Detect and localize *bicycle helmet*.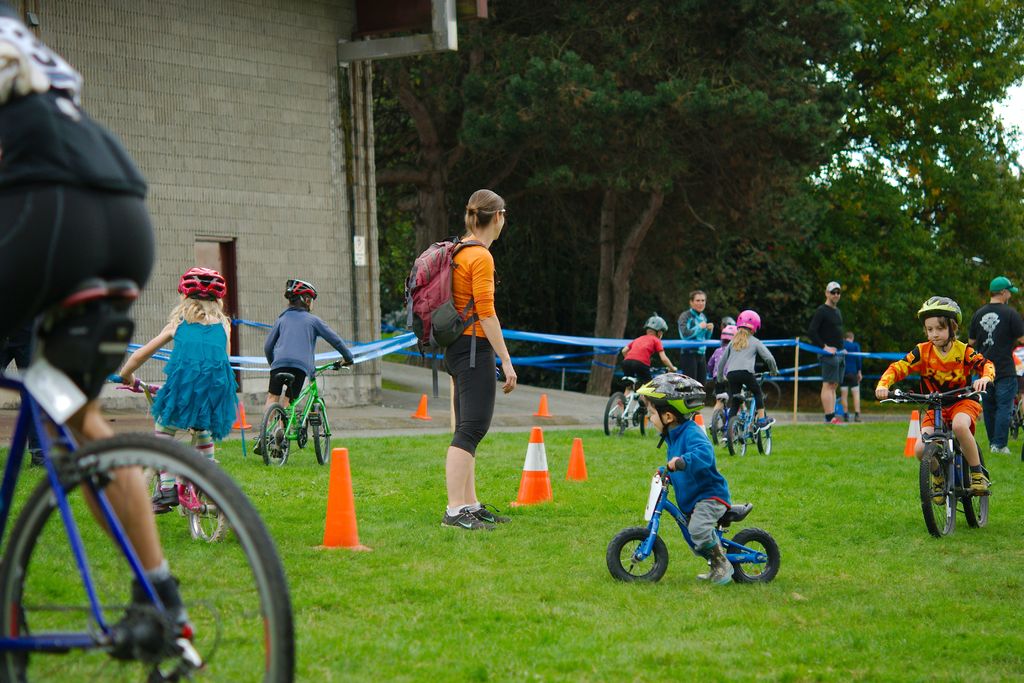
Localized at locate(915, 290, 963, 329).
